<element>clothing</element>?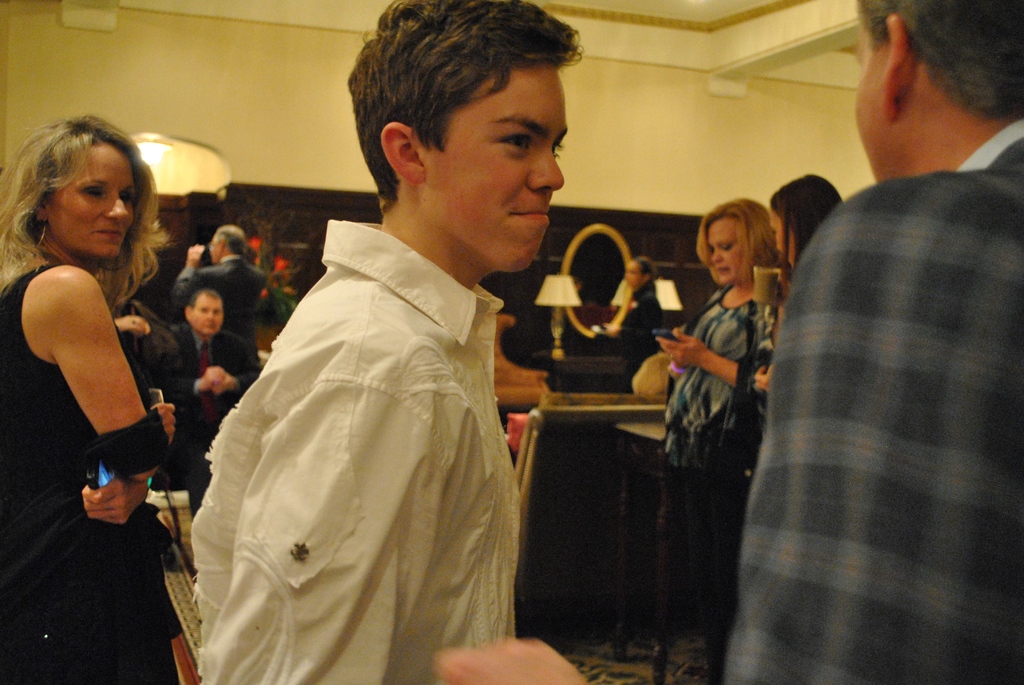
<bbox>172, 307, 271, 450</bbox>
